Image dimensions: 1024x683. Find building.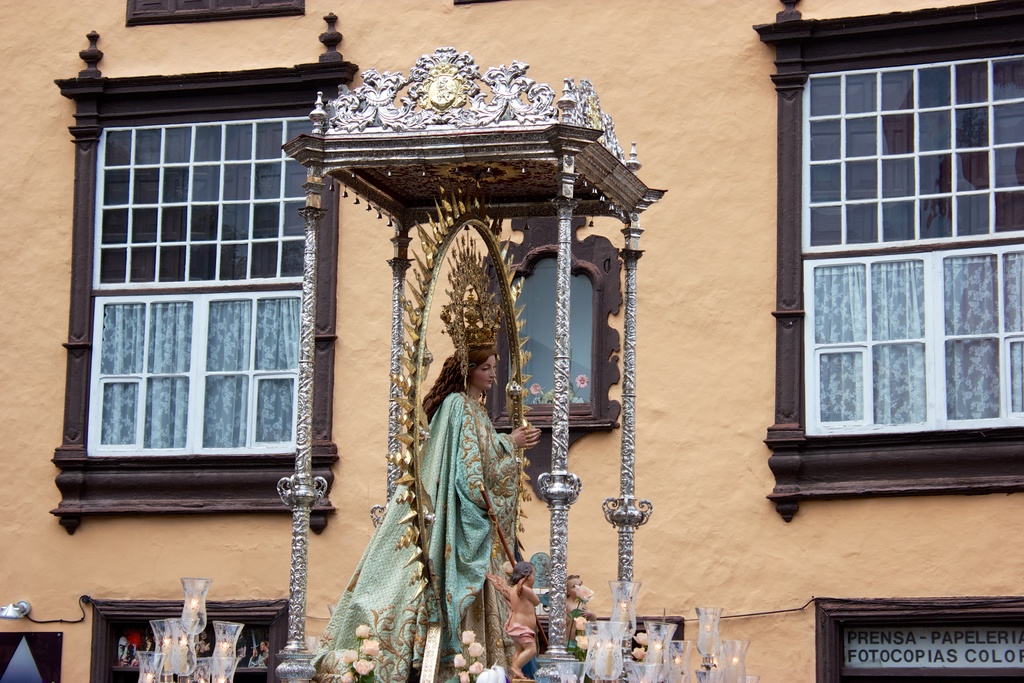
0, 0, 1023, 682.
